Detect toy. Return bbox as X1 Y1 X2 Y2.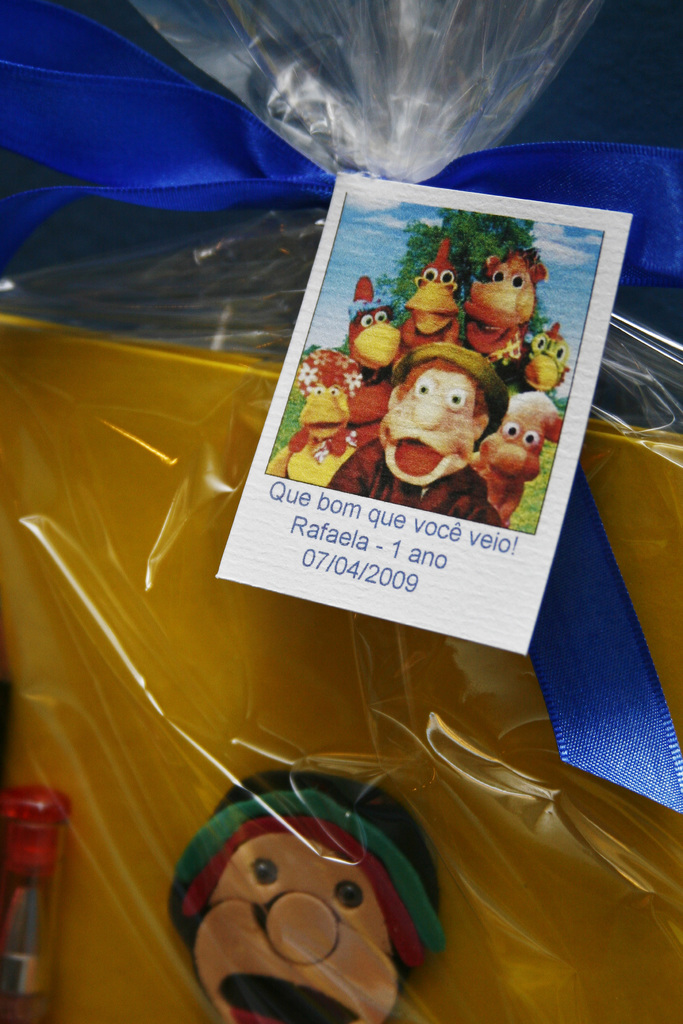
0 321 682 1023.
